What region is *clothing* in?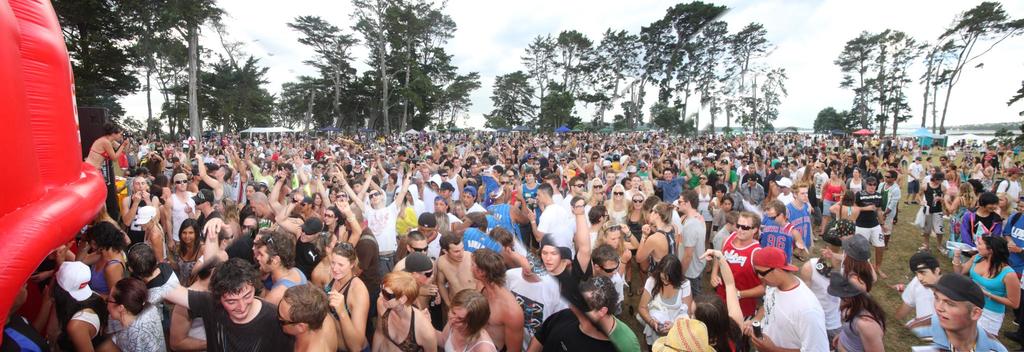
(644,168,693,209).
